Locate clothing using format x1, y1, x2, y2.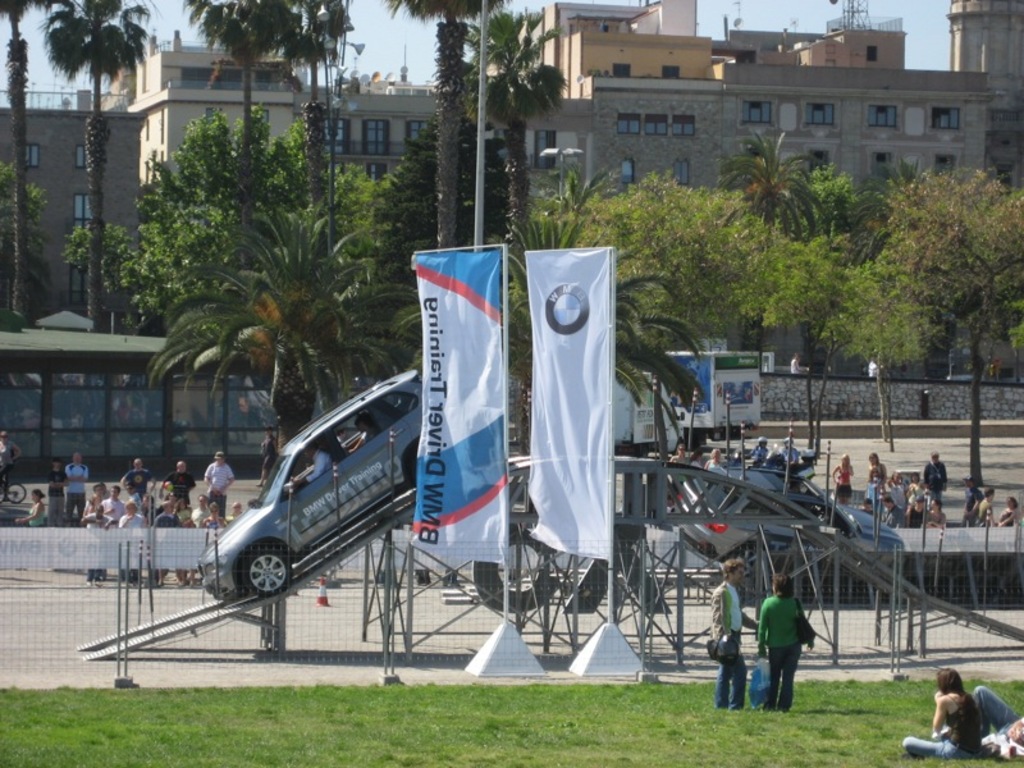
868, 458, 882, 498.
